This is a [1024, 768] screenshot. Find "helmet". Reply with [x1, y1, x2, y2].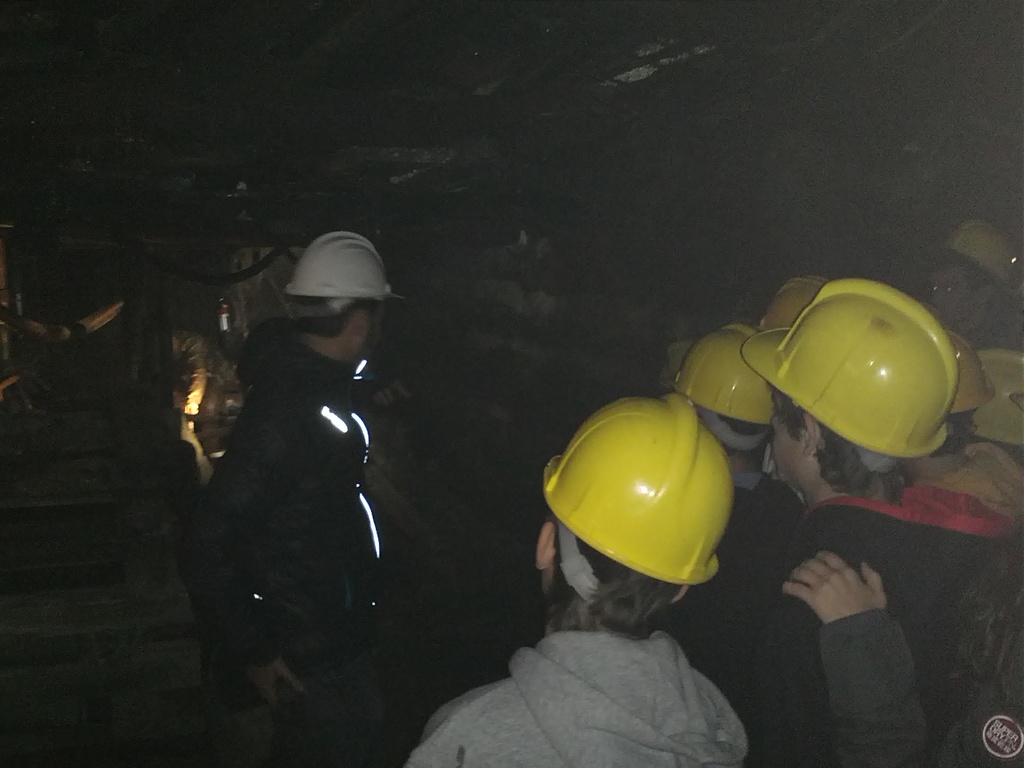
[739, 280, 959, 452].
